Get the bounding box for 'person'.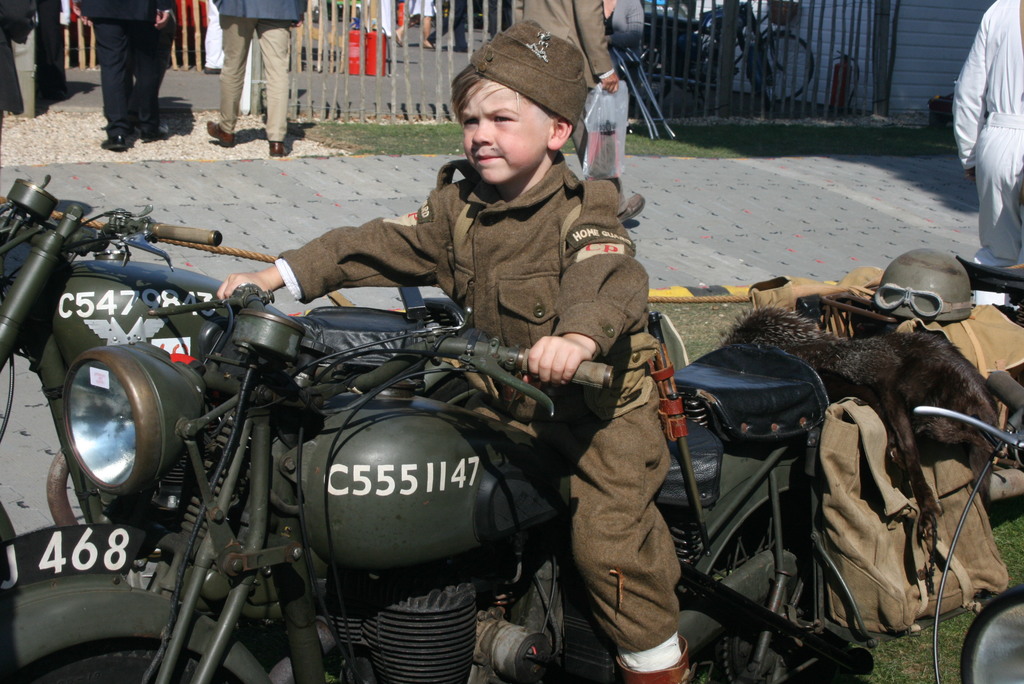
pyautogui.locateOnScreen(951, 0, 1023, 266).
